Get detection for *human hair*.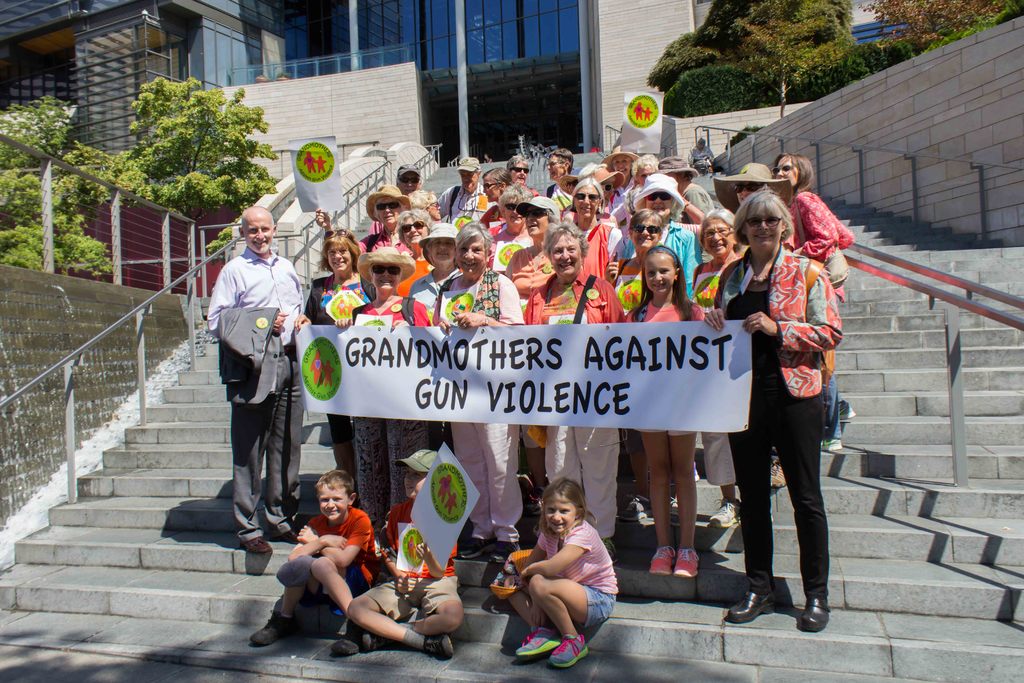
Detection: select_region(452, 219, 486, 269).
